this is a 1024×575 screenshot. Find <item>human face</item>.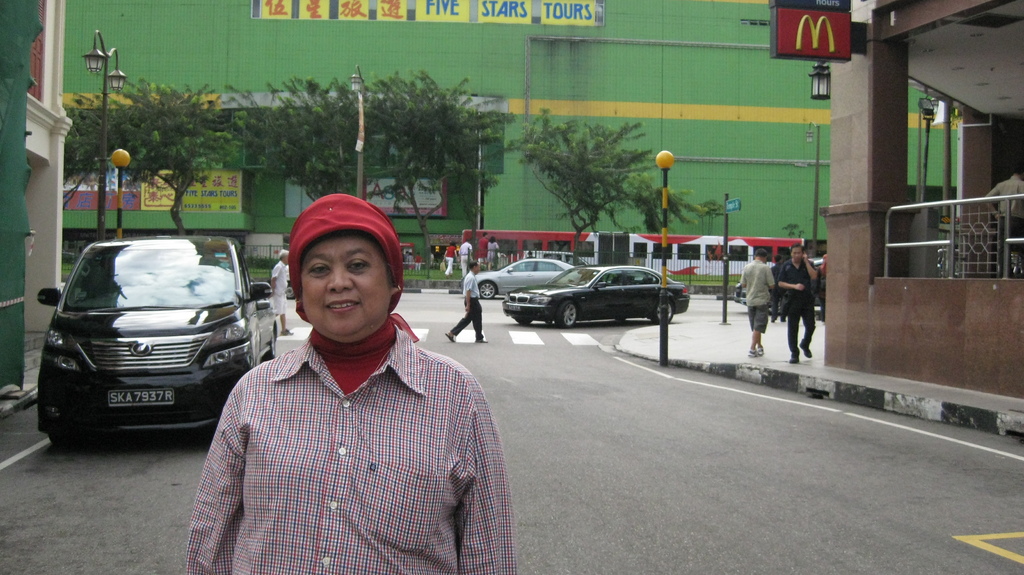
Bounding box: bbox=(295, 234, 390, 341).
